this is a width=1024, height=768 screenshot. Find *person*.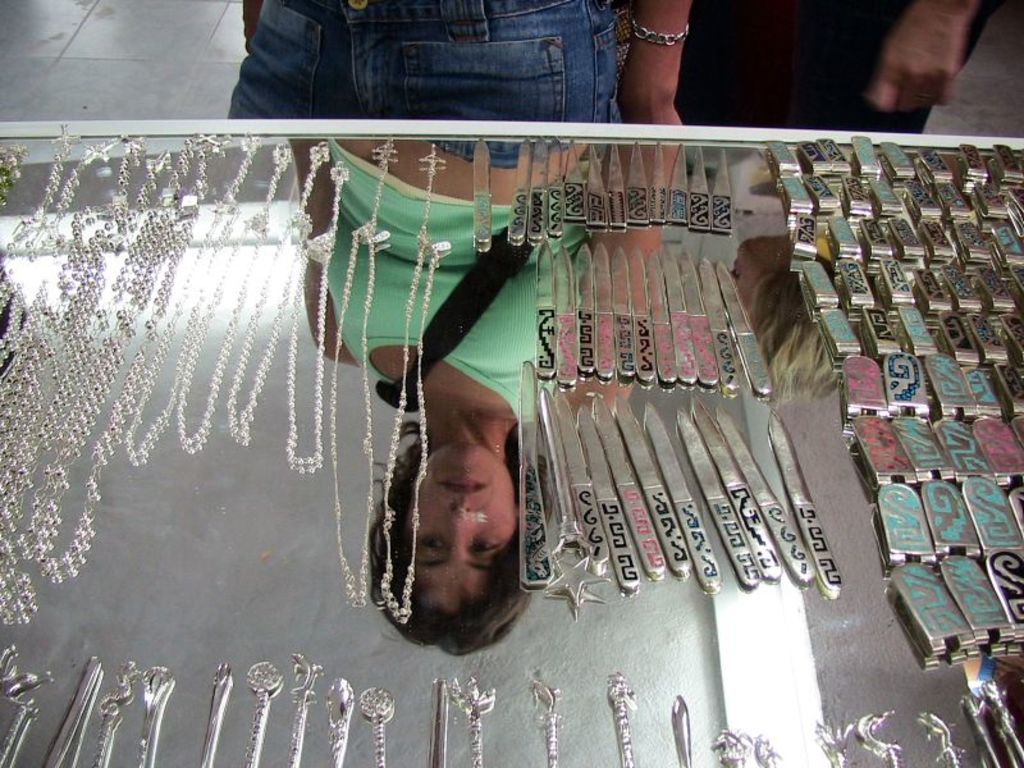
Bounding box: 361/170/717/637.
